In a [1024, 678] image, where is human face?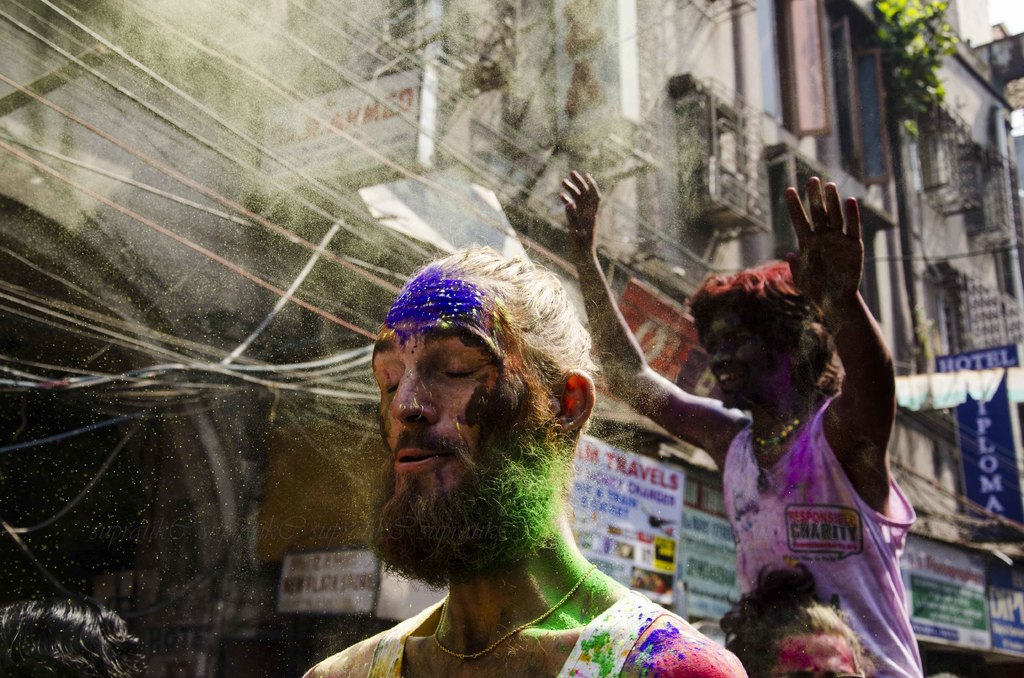
region(700, 302, 797, 416).
